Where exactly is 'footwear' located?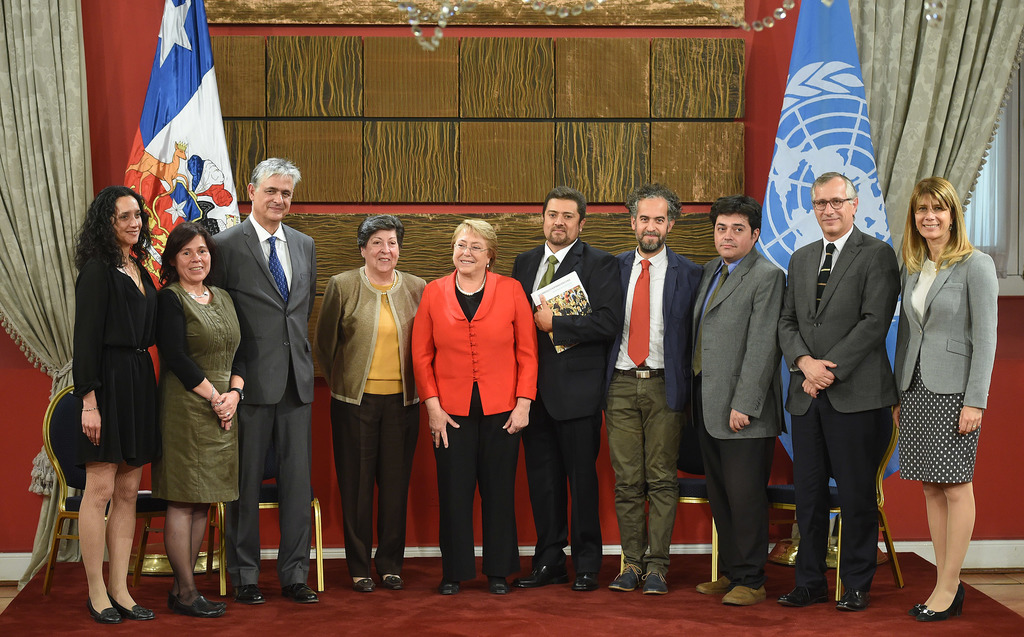
Its bounding box is <region>916, 593, 963, 622</region>.
